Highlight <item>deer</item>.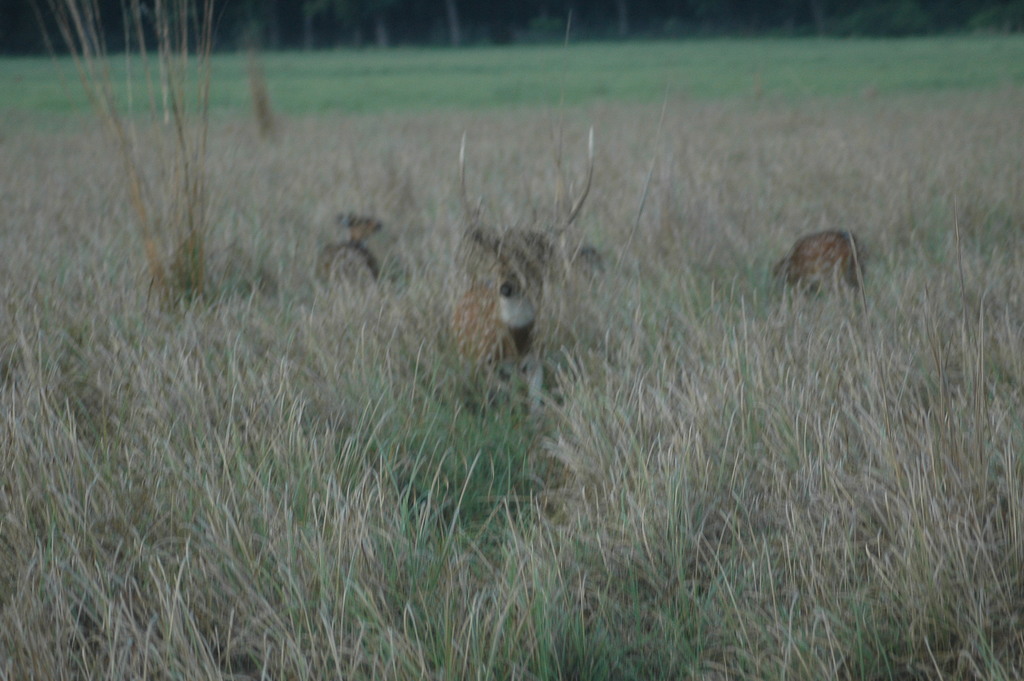
Highlighted region: select_region(440, 124, 595, 355).
